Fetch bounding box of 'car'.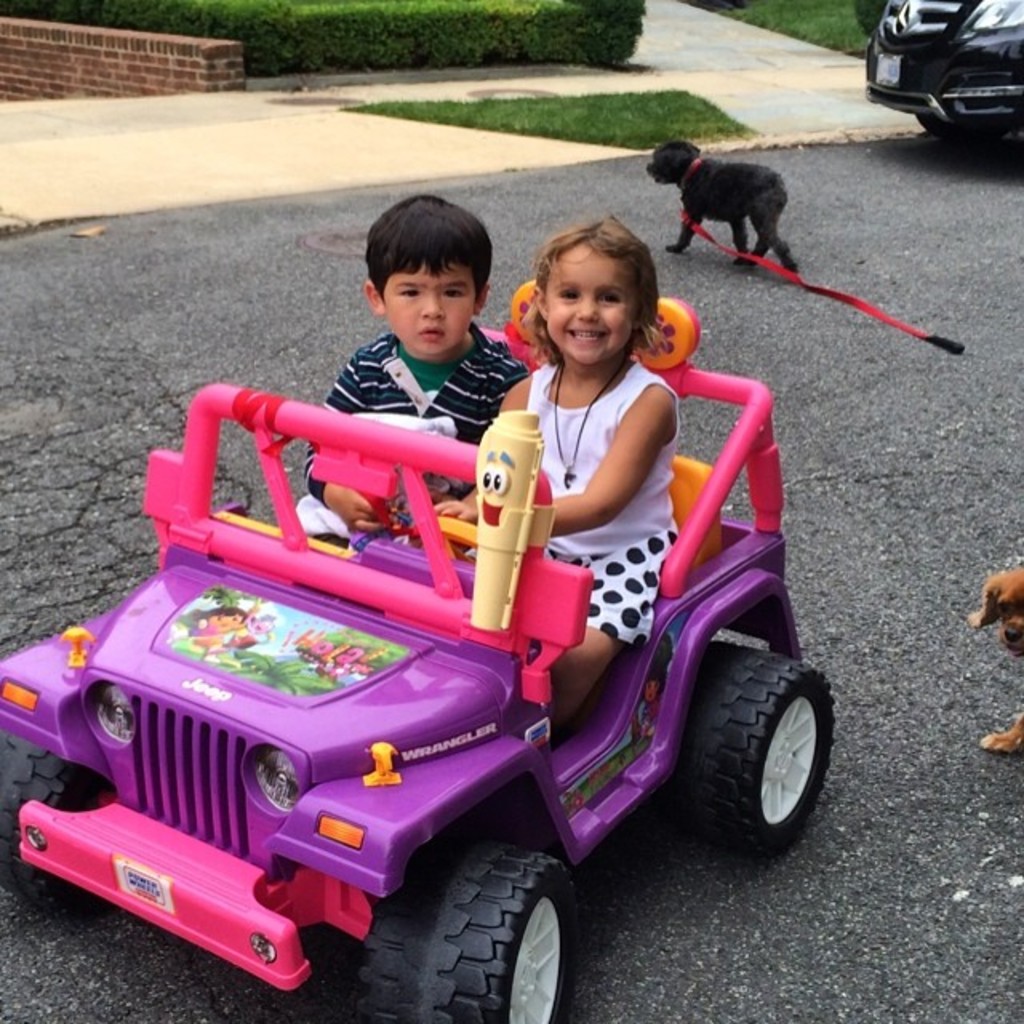
Bbox: {"left": 859, "top": 0, "right": 1022, "bottom": 149}.
